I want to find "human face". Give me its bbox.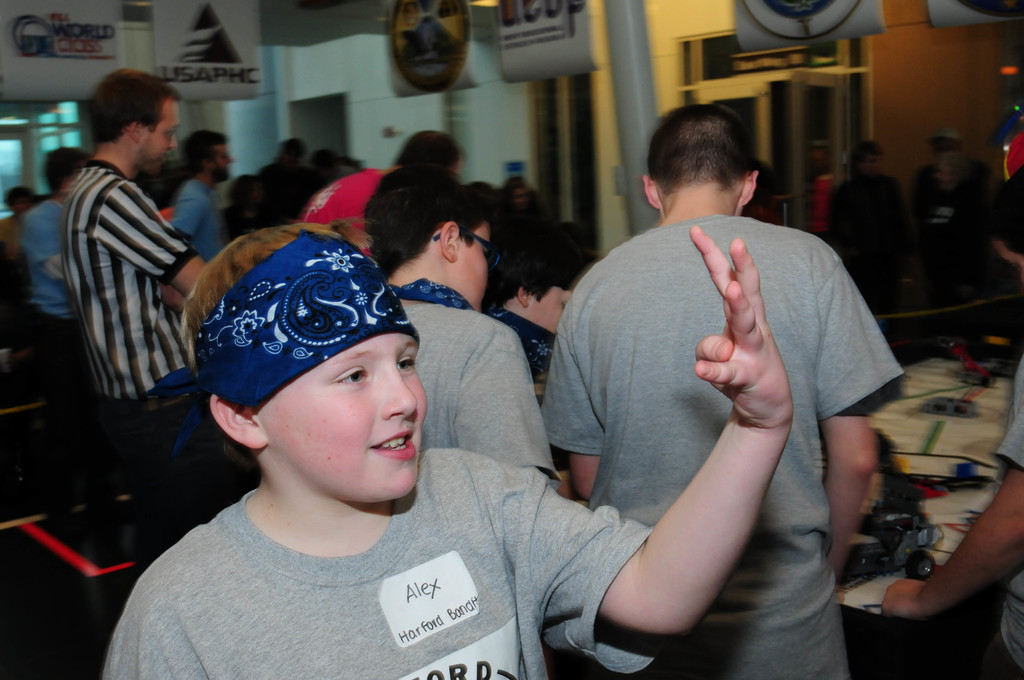
select_region(218, 145, 233, 181).
